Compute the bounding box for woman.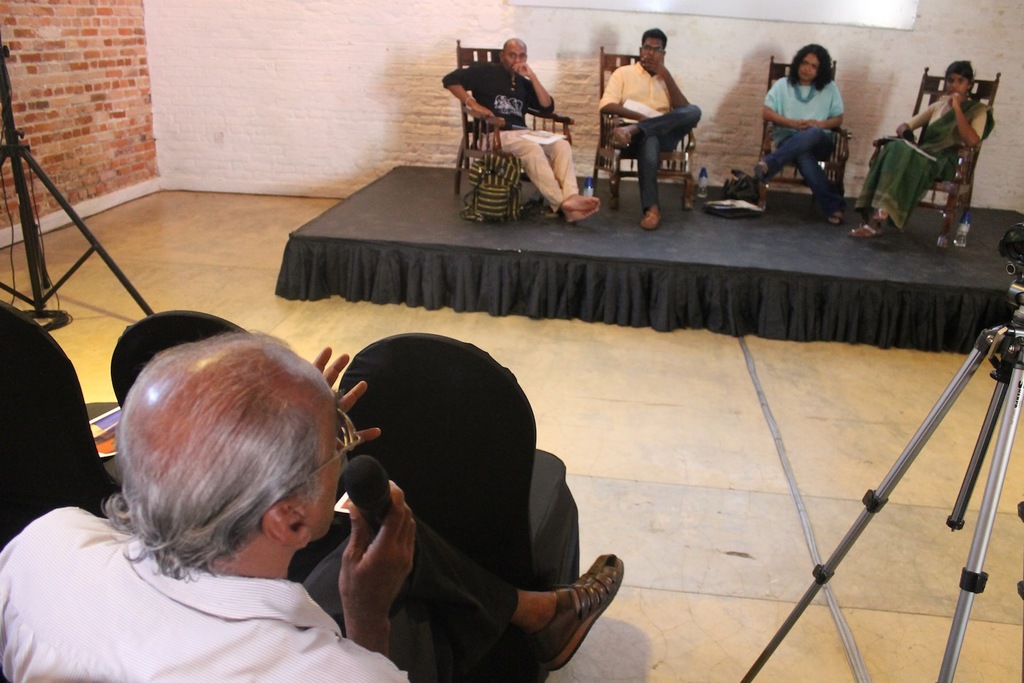
757,40,868,211.
